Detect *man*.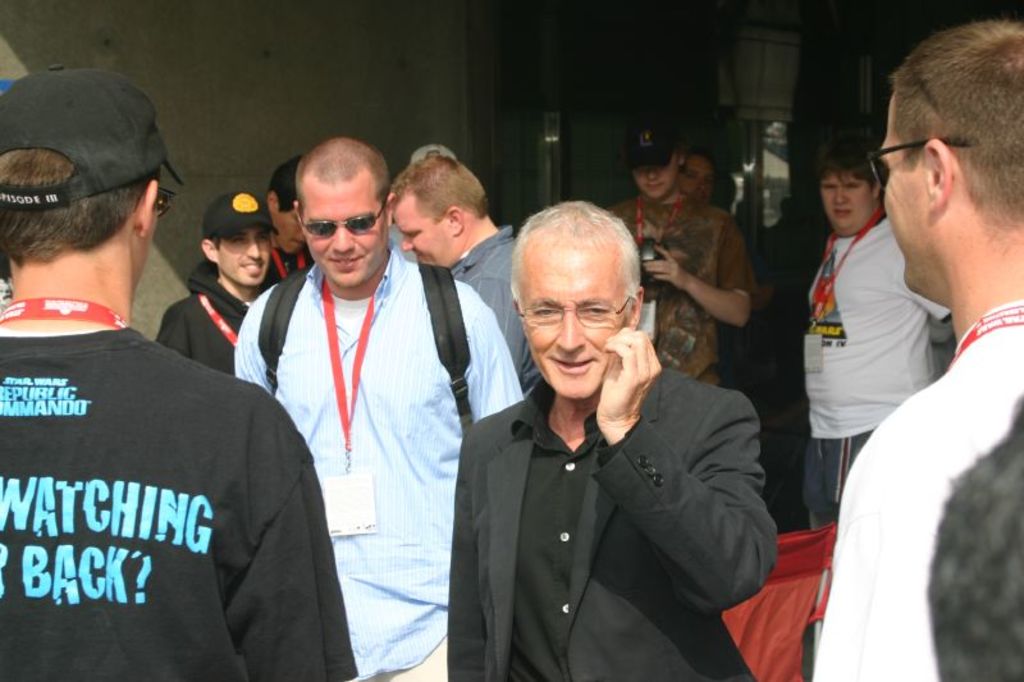
Detected at BBox(434, 198, 776, 681).
